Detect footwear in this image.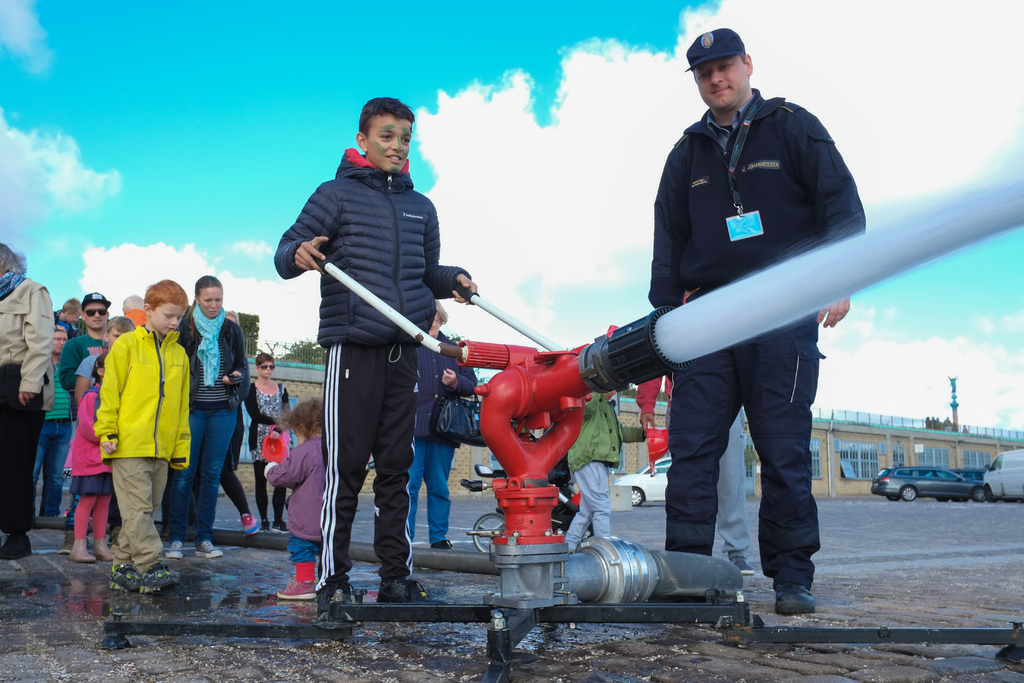
Detection: BBox(728, 558, 753, 578).
